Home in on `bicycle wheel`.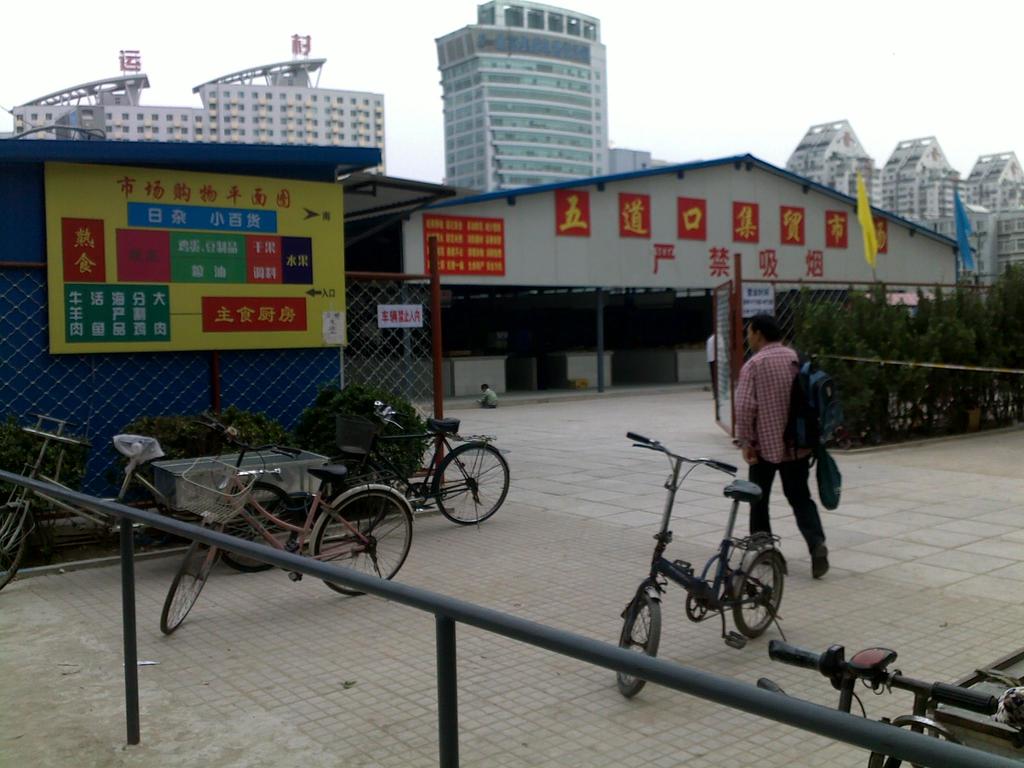
Homed in at crop(316, 492, 414, 600).
